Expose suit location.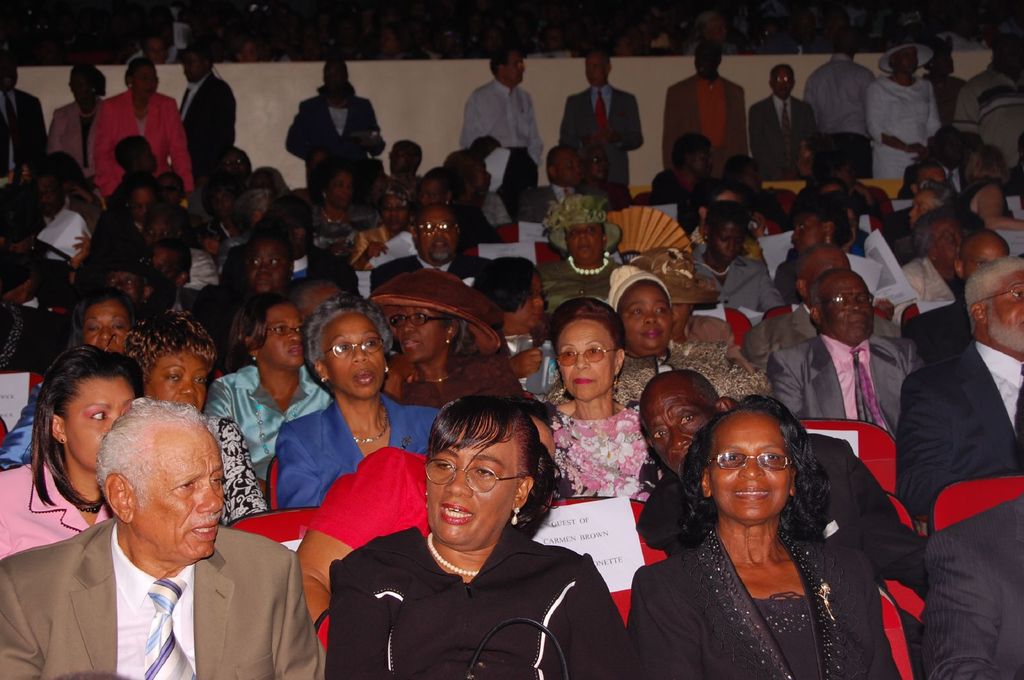
Exposed at 552:84:649:185.
